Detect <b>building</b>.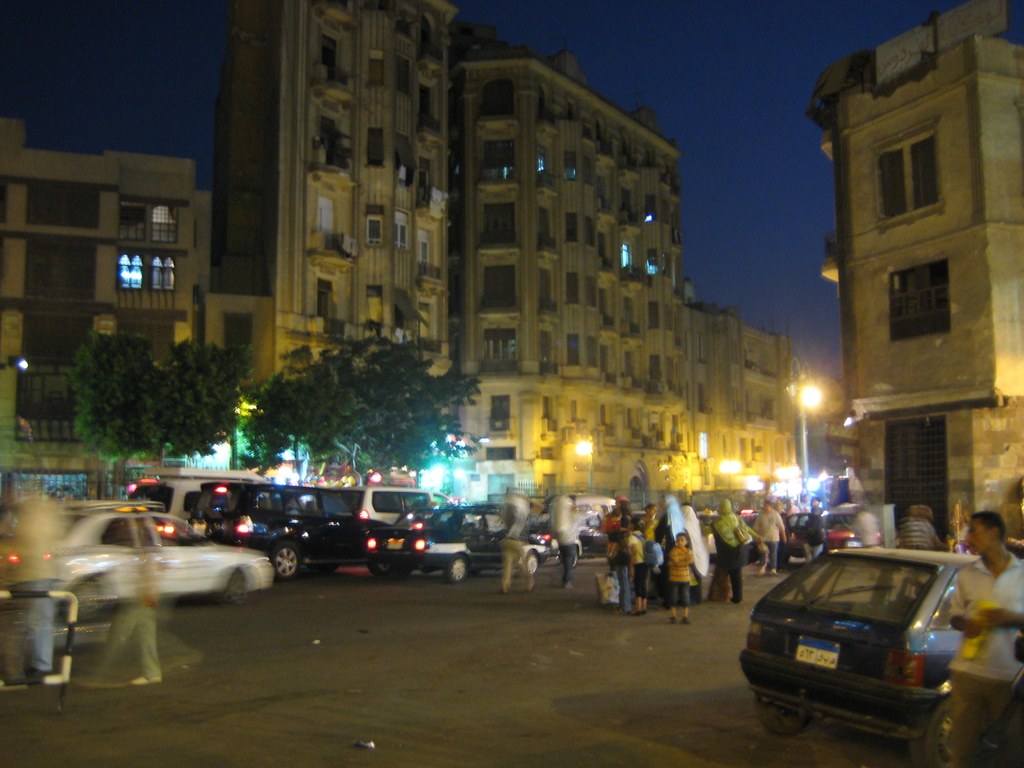
Detected at <bbox>447, 20, 692, 504</bbox>.
